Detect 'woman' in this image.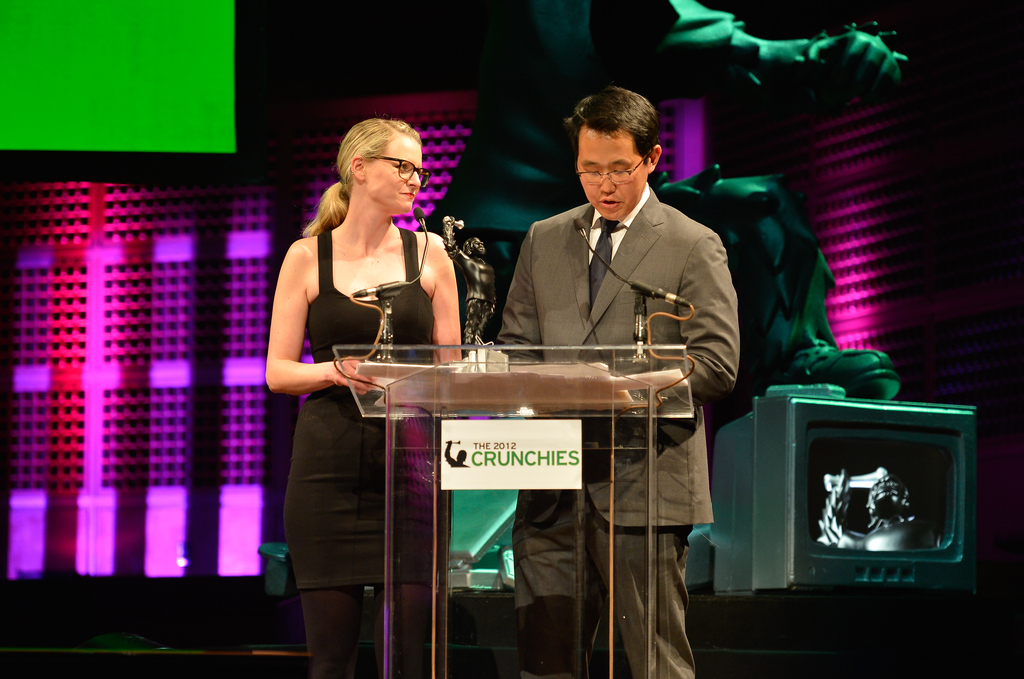
Detection: left=255, top=113, right=479, bottom=678.
